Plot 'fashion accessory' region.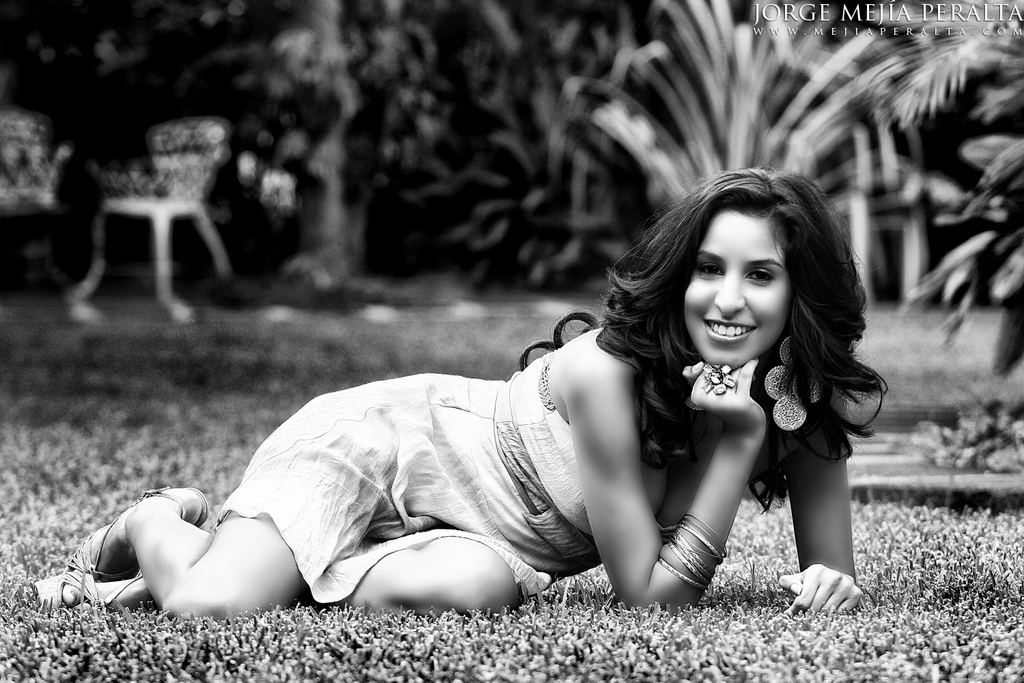
Plotted at region(761, 326, 819, 434).
